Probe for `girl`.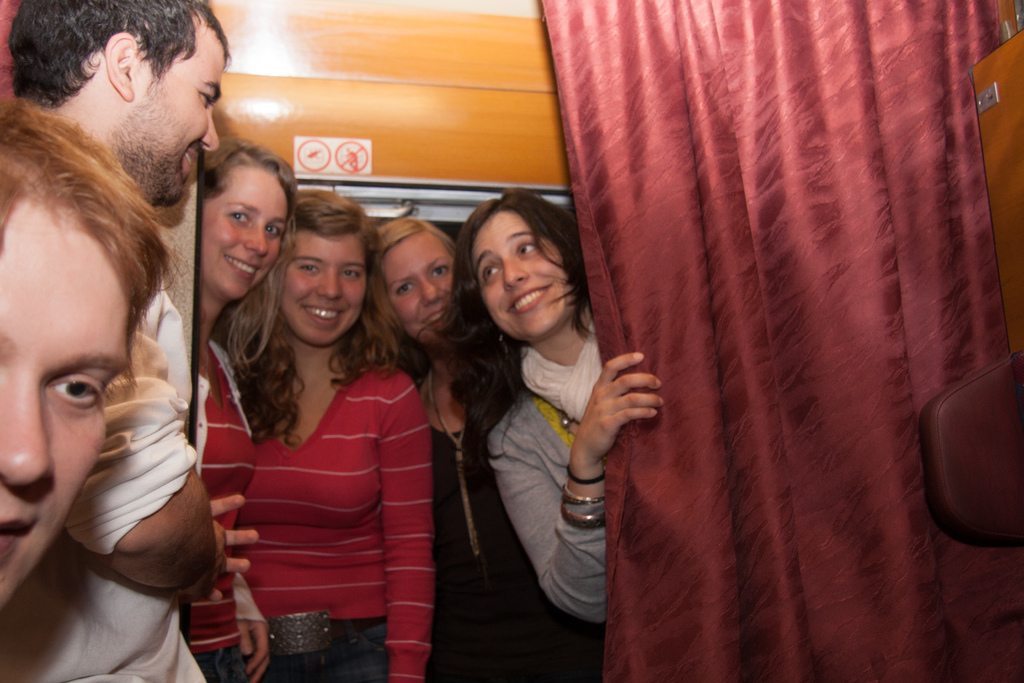
Probe result: 195 136 296 682.
